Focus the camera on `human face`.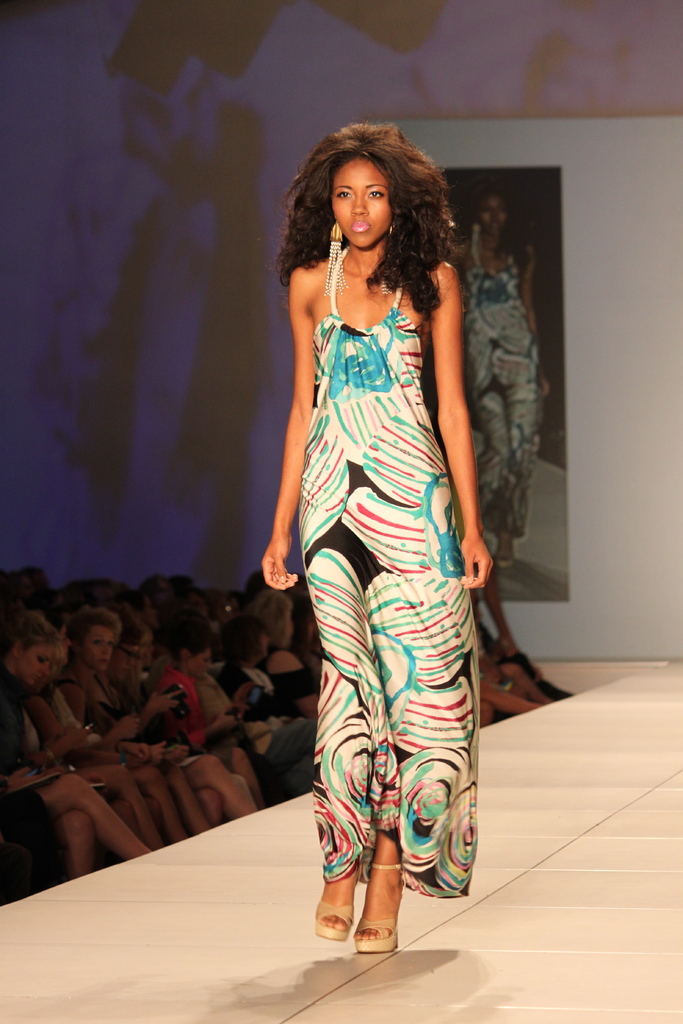
Focus region: rect(330, 154, 395, 252).
